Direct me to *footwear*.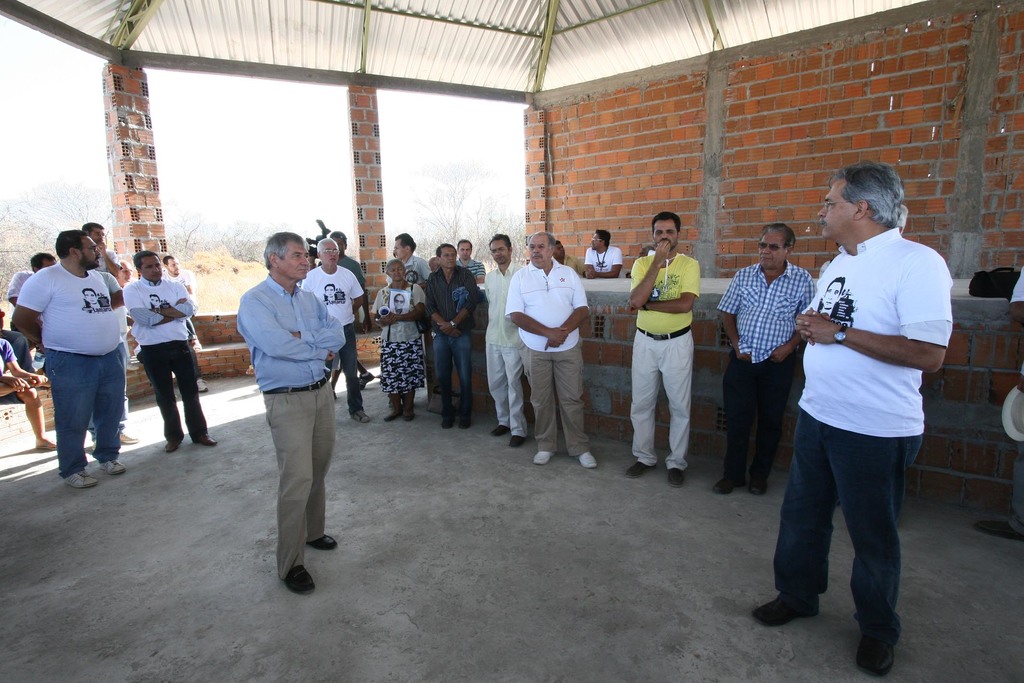
Direction: l=531, t=448, r=557, b=465.
